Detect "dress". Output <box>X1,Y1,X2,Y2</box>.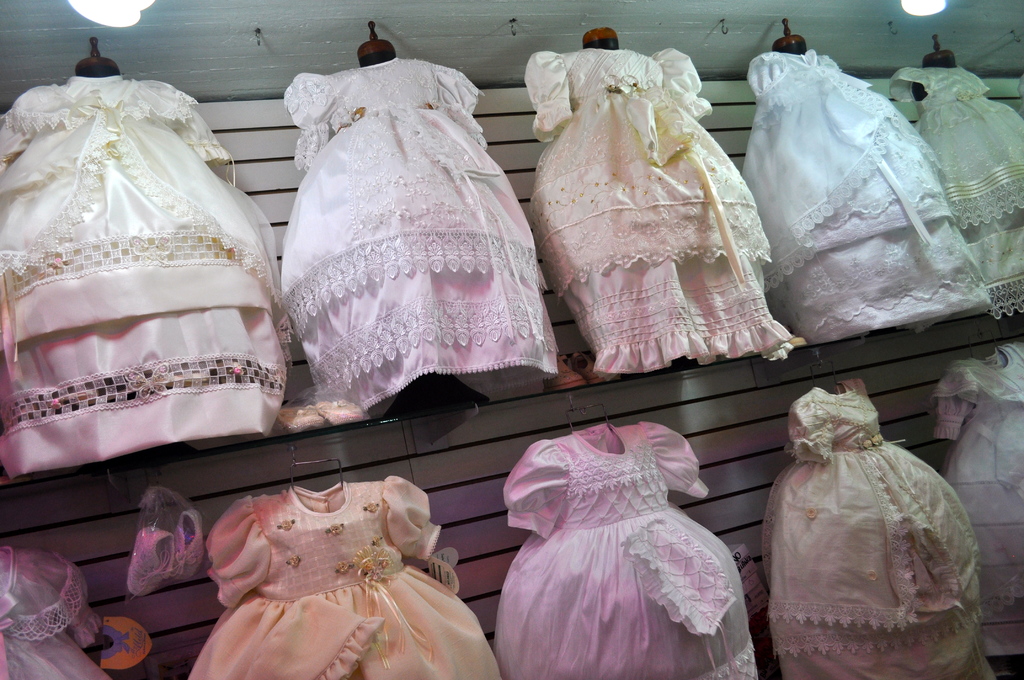
<box>0,543,115,679</box>.
